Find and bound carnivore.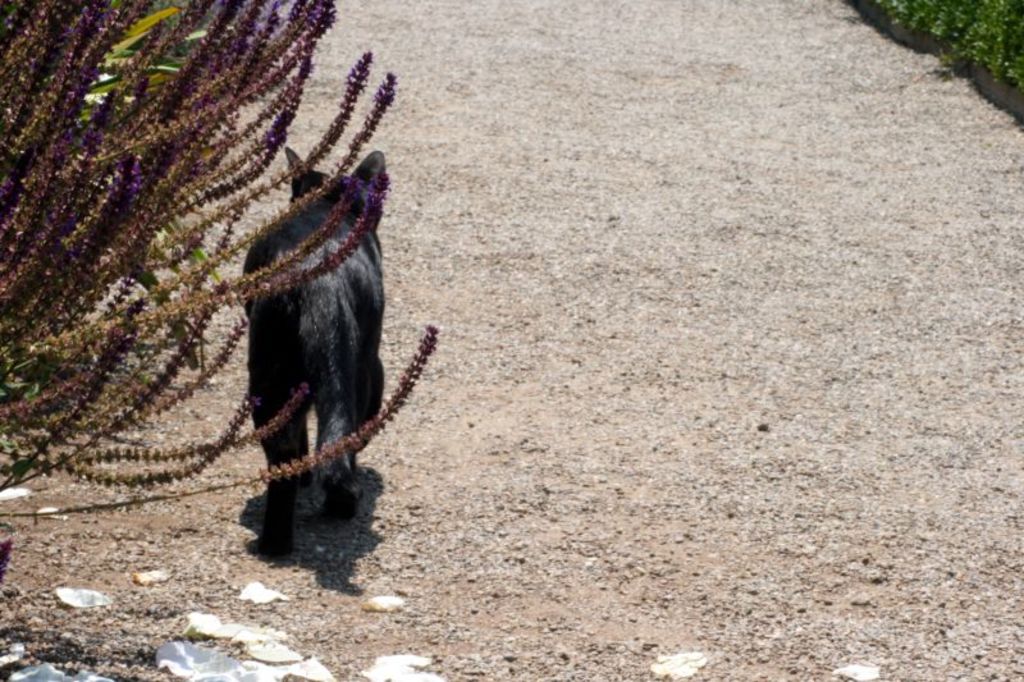
Bound: {"x1": 206, "y1": 132, "x2": 422, "y2": 525}.
